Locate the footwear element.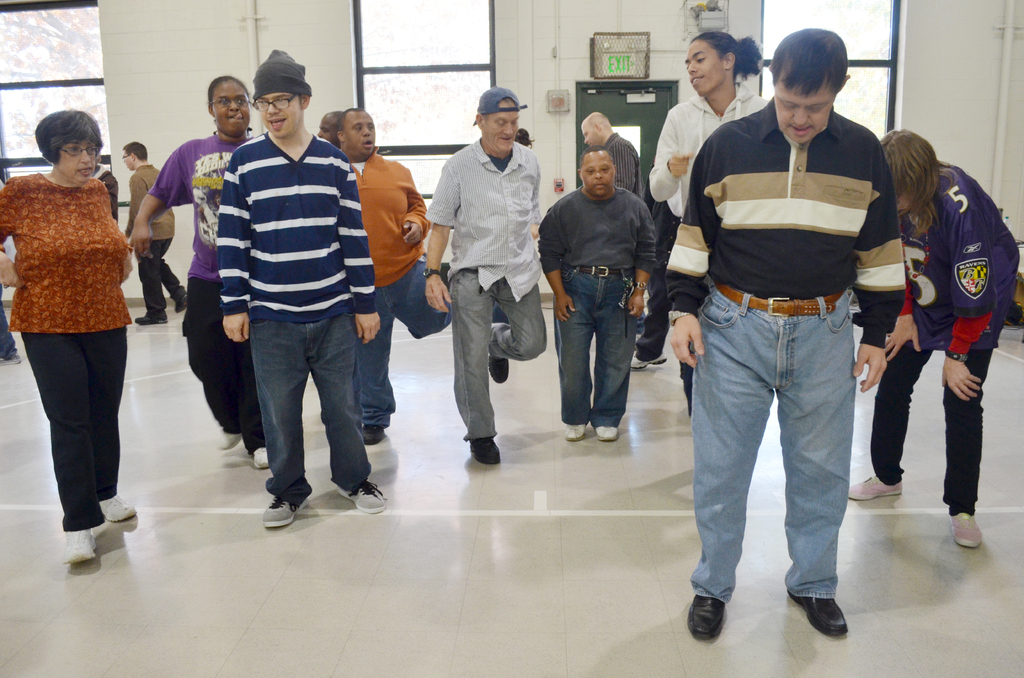
Element bbox: l=844, t=475, r=902, b=499.
